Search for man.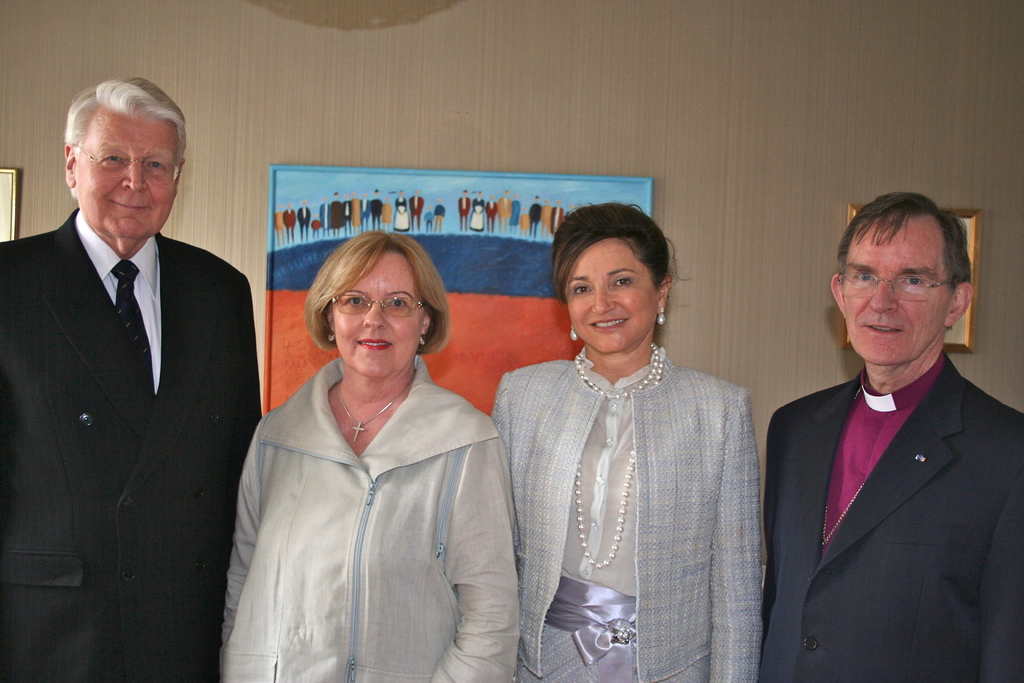
Found at bbox=[344, 194, 350, 232].
